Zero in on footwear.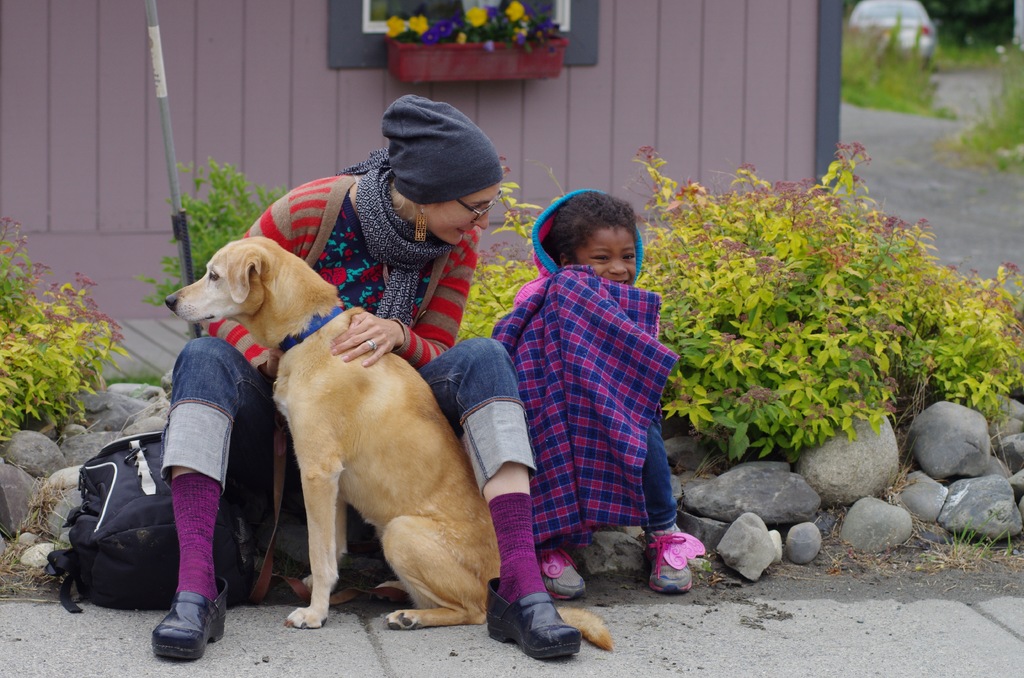
Zeroed in: locate(140, 591, 209, 663).
